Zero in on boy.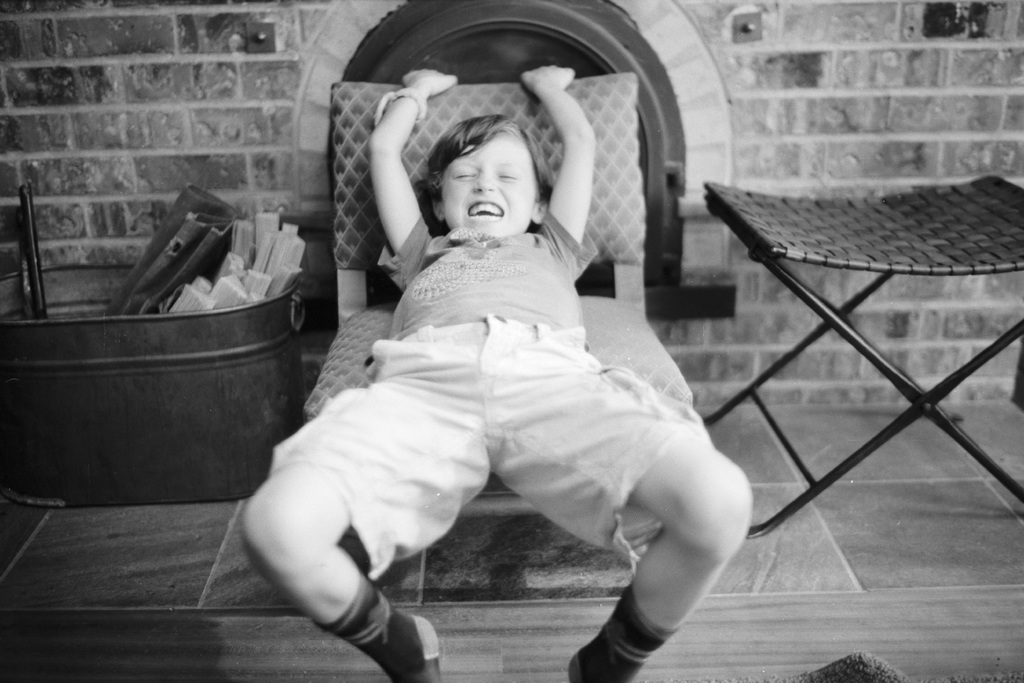
Zeroed in: bbox=[241, 63, 751, 682].
